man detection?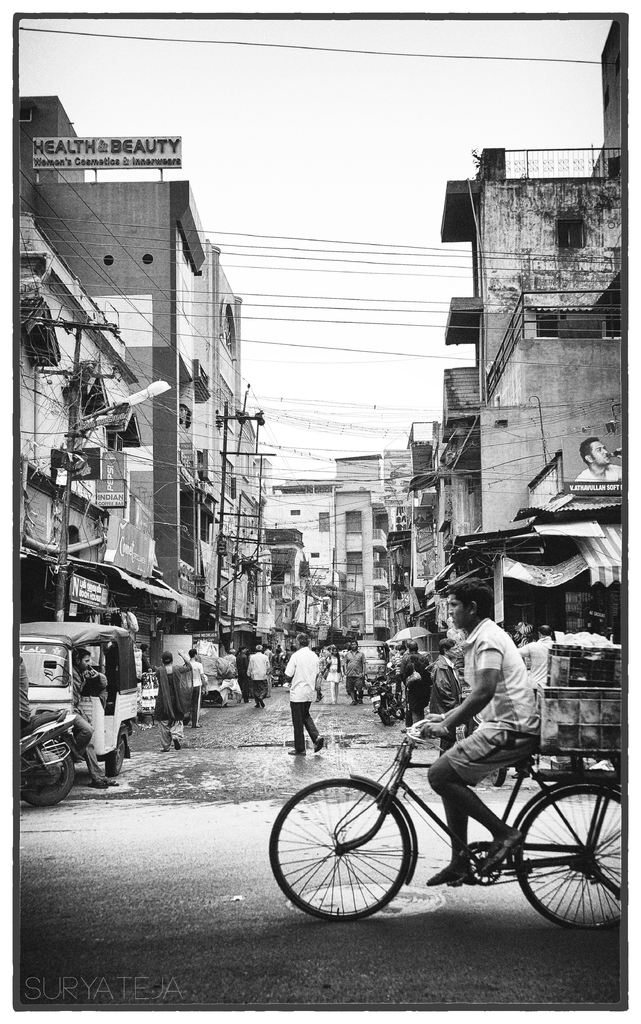
[x1=184, y1=649, x2=209, y2=727]
